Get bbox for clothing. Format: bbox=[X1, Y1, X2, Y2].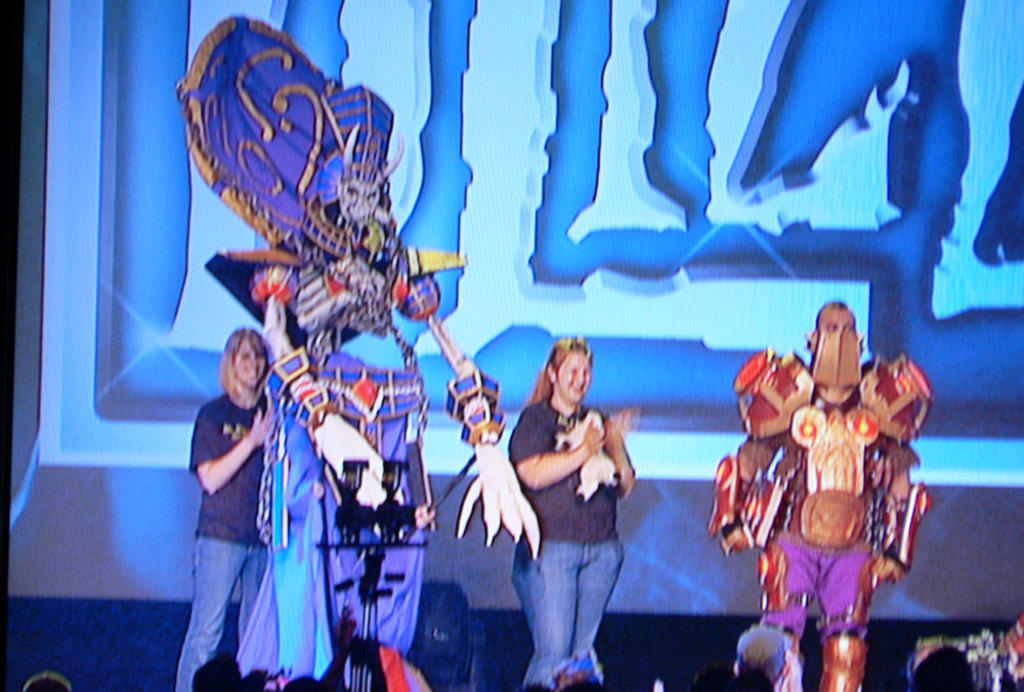
bbox=[505, 396, 623, 546].
